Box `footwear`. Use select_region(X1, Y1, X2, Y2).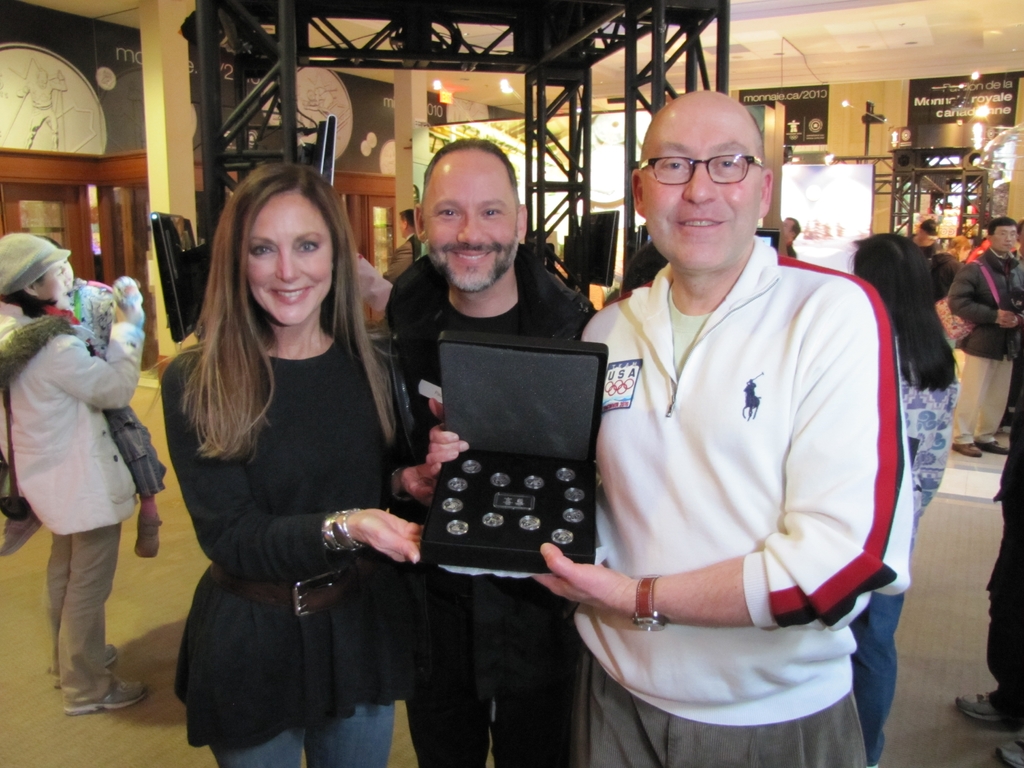
select_region(980, 442, 1012, 456).
